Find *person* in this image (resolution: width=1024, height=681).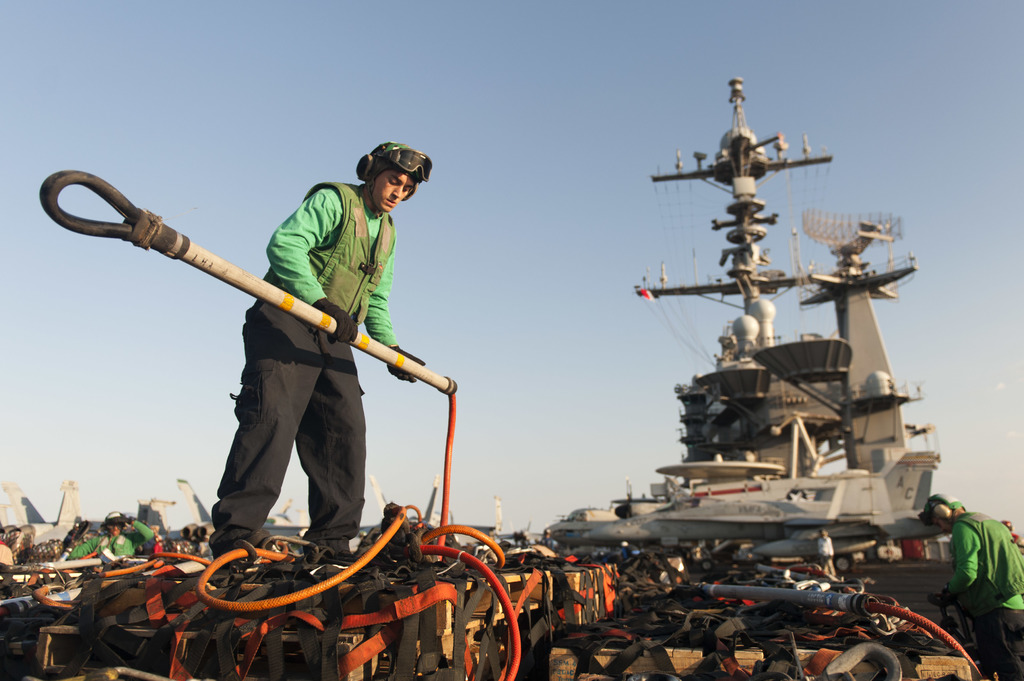
select_region(204, 138, 426, 568).
